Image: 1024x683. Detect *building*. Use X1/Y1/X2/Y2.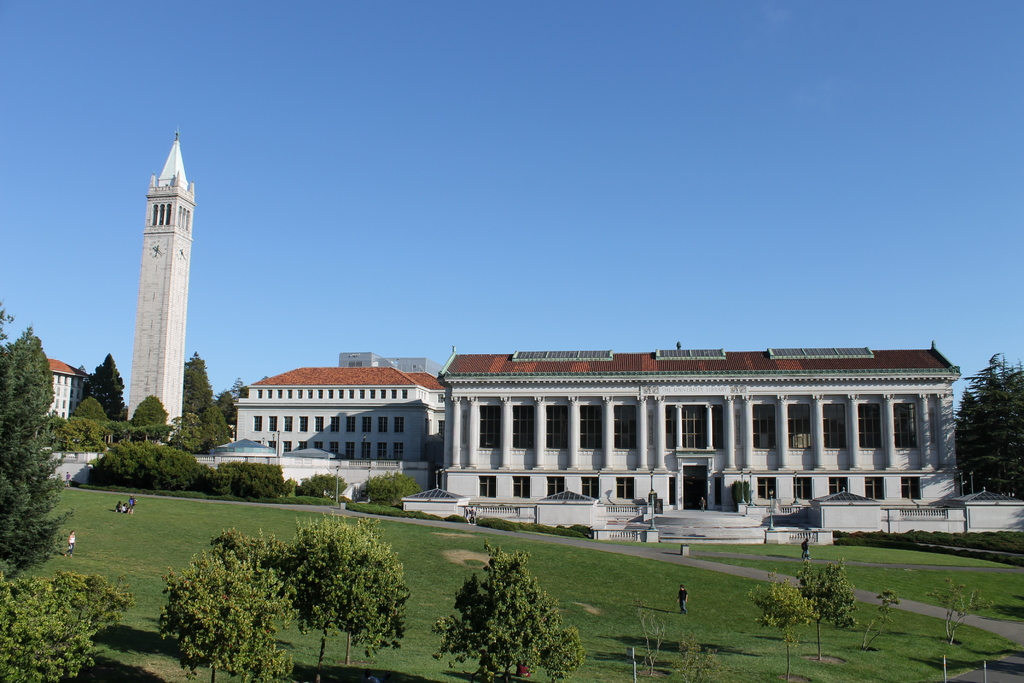
39/355/95/425.
